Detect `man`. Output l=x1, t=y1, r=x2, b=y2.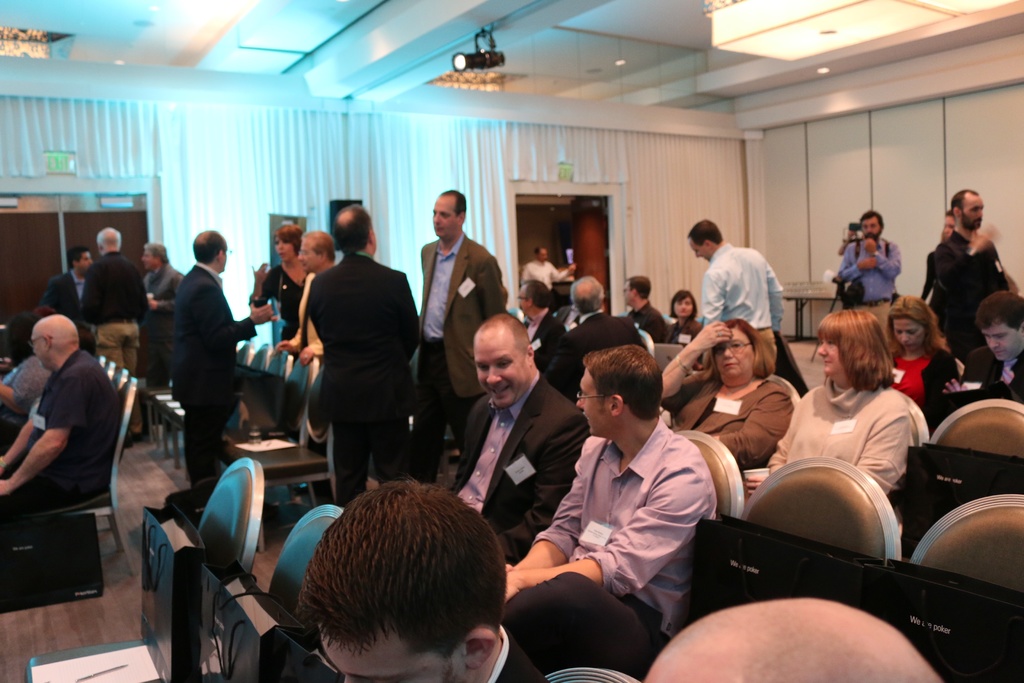
l=419, t=190, r=504, b=448.
